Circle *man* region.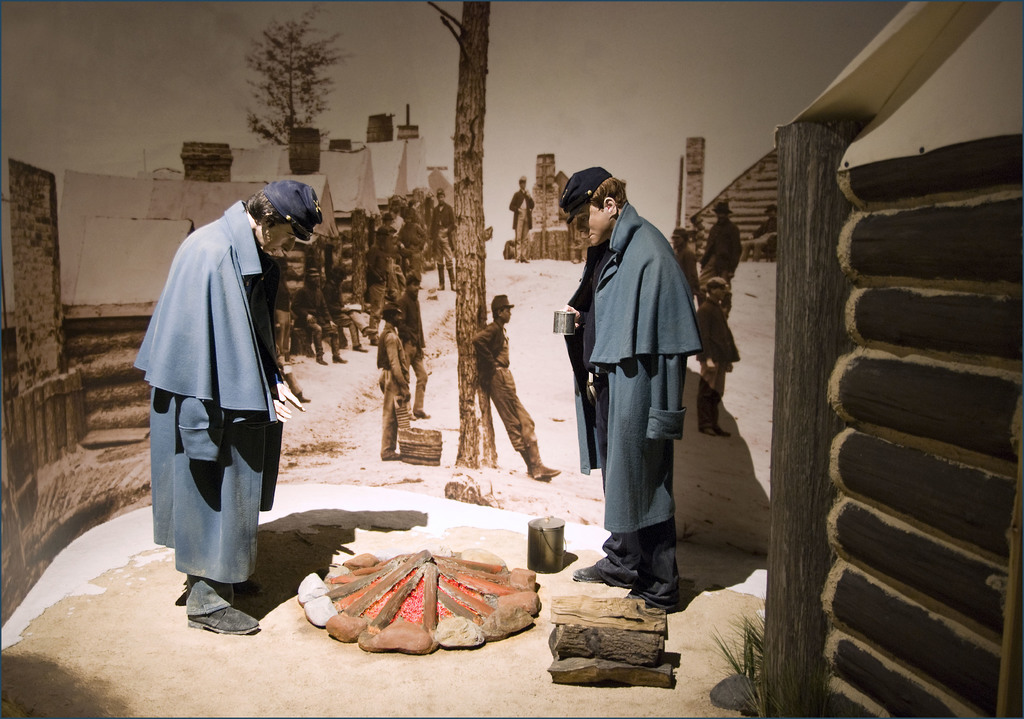
Region: {"left": 273, "top": 253, "right": 293, "bottom": 362}.
